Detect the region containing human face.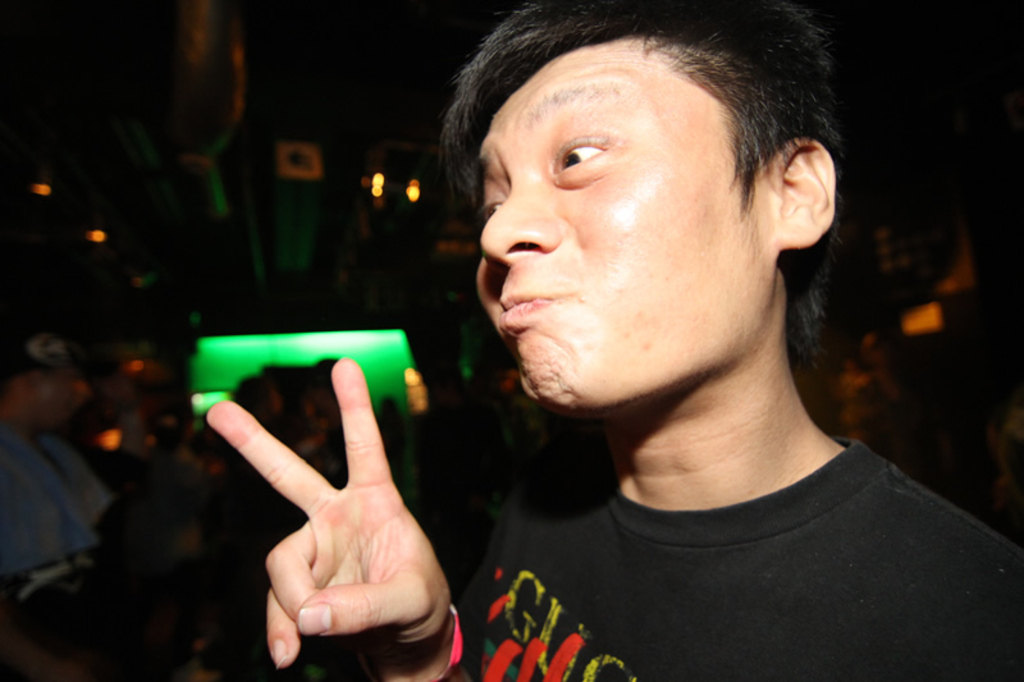
crop(476, 35, 773, 403).
